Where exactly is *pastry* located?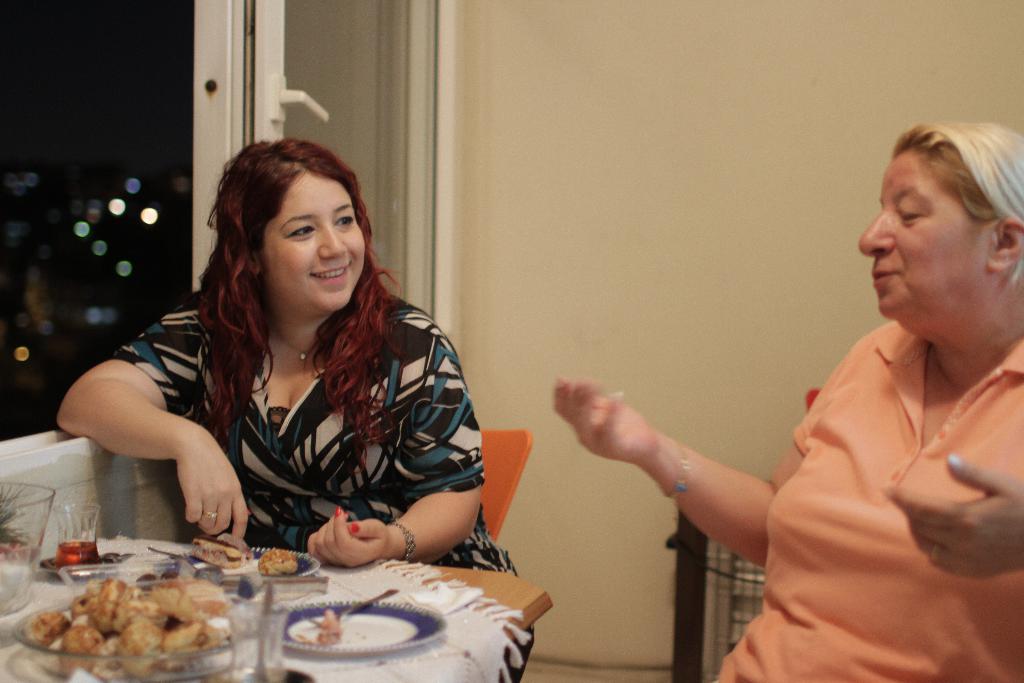
Its bounding box is 195/536/244/570.
